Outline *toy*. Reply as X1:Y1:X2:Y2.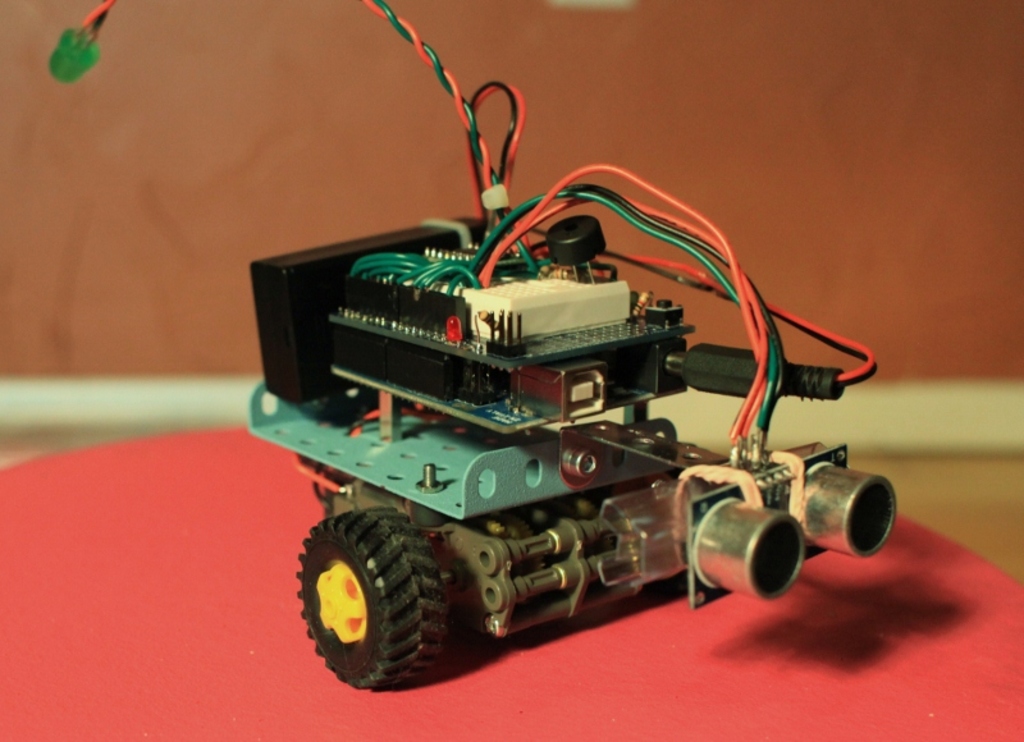
227:155:902:705.
